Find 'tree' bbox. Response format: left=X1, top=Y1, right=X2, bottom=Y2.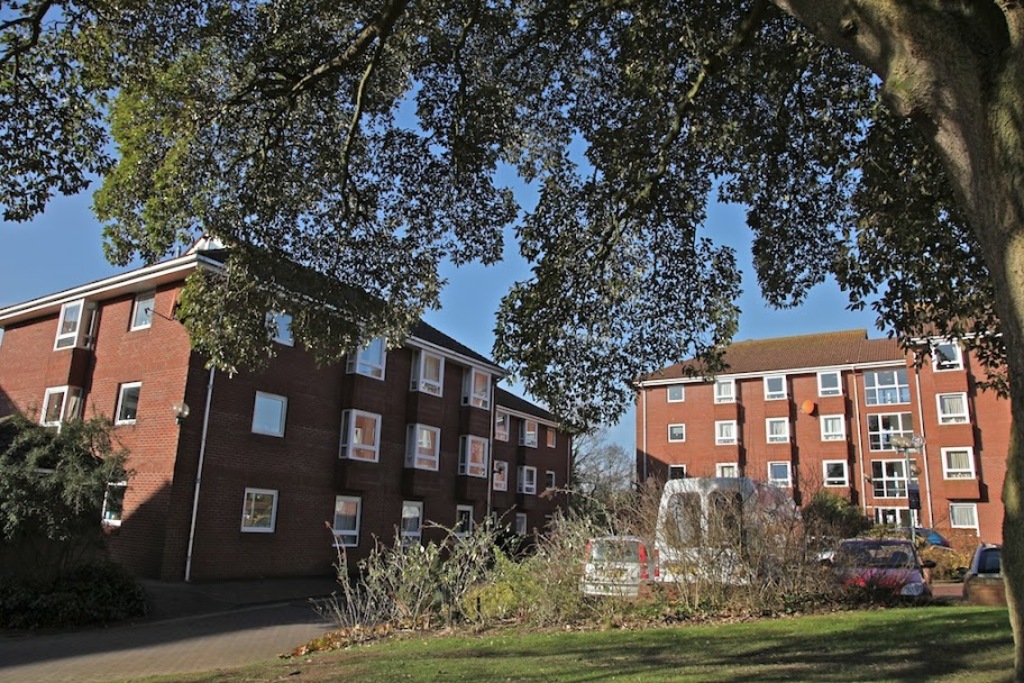
left=1, top=412, right=129, bottom=584.
